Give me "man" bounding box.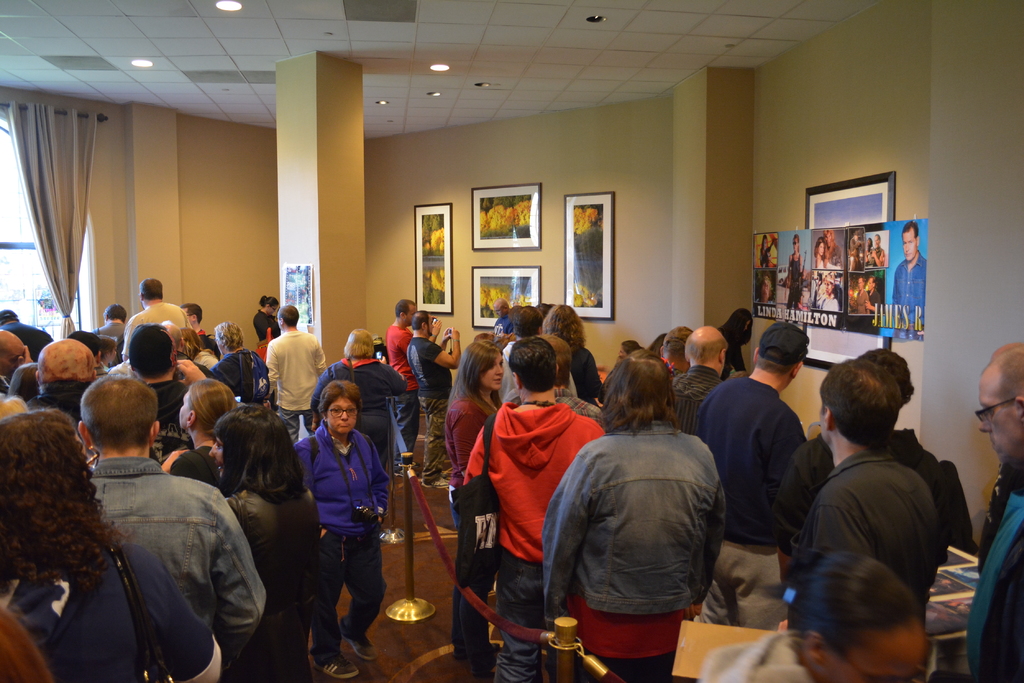
853 275 870 311.
